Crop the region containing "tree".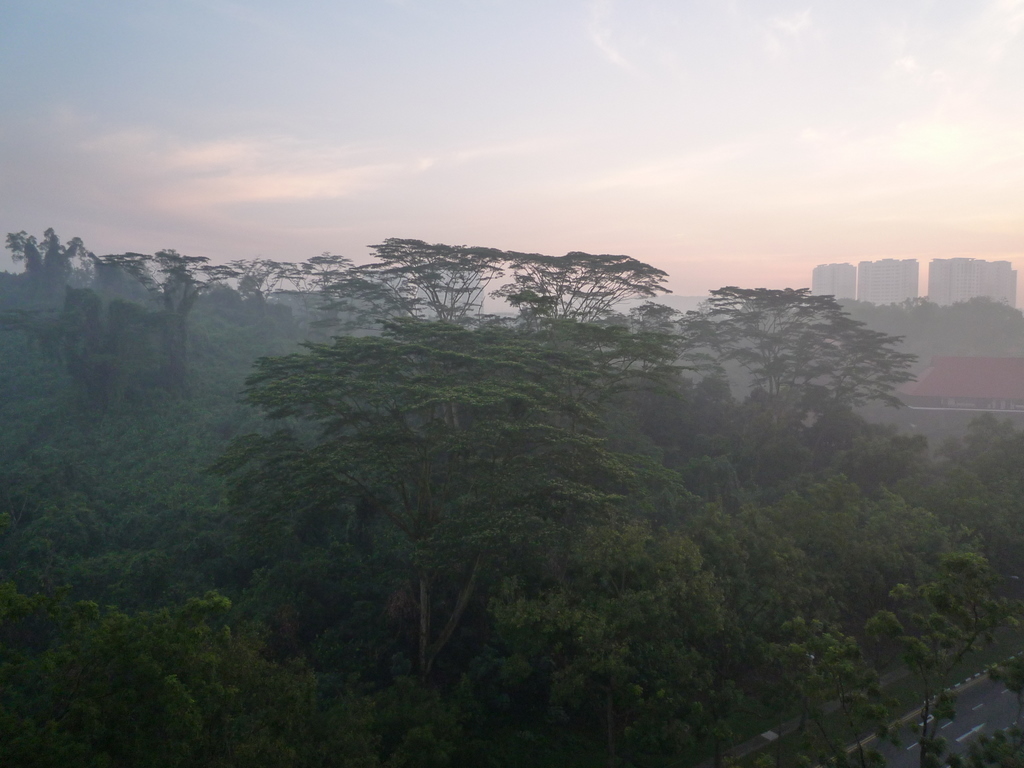
Crop region: l=718, t=461, r=1023, b=744.
